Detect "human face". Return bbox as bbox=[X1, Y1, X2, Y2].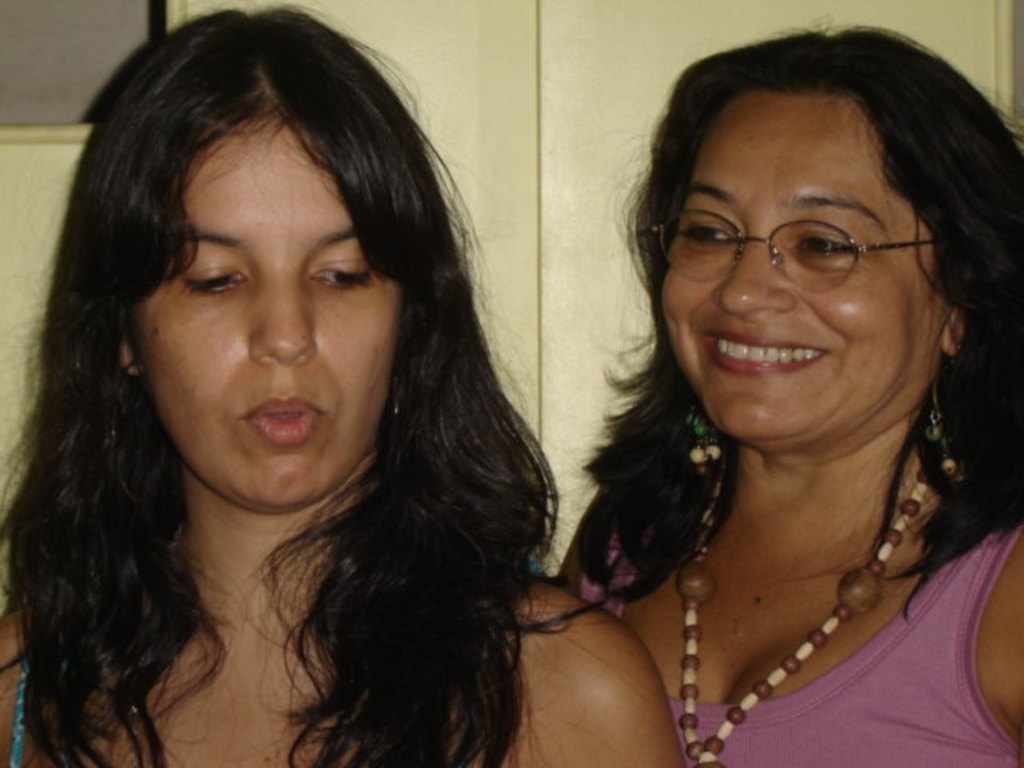
bbox=[122, 112, 406, 507].
